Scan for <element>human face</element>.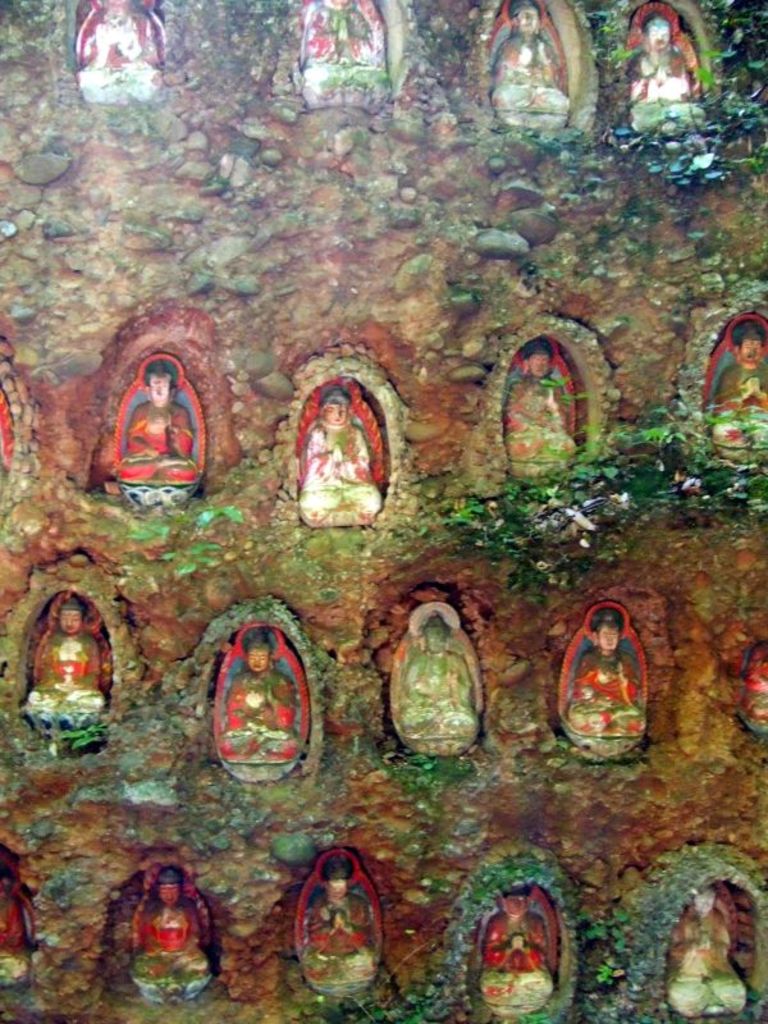
Scan result: [x1=648, y1=15, x2=667, y2=42].
